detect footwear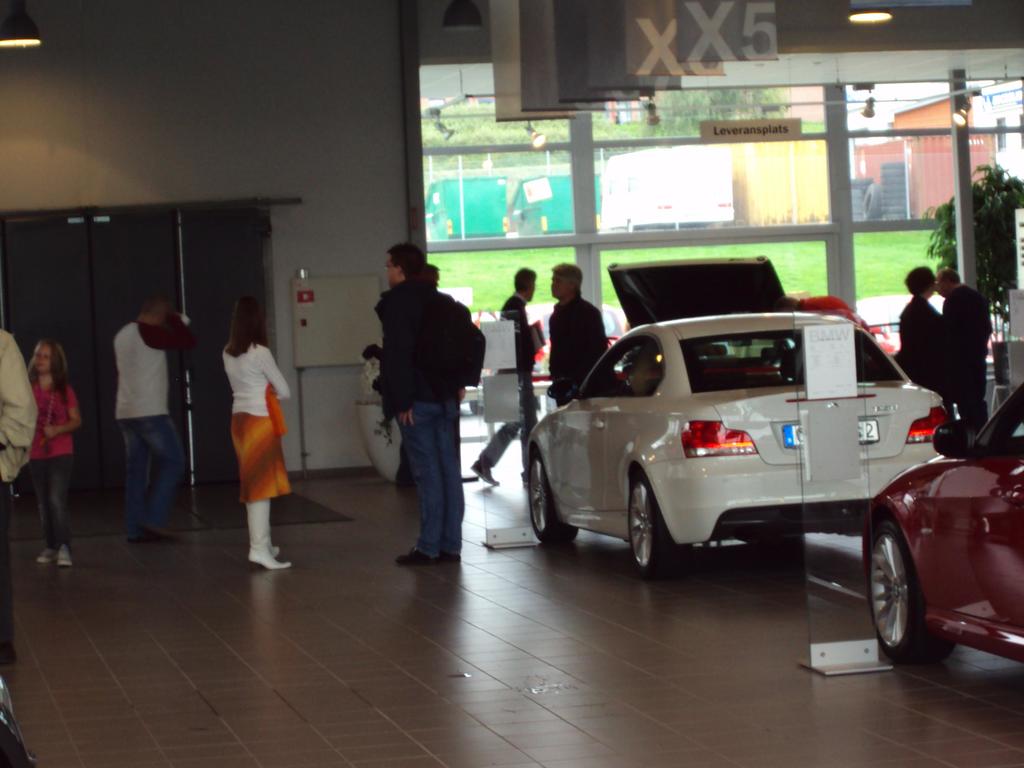
Rect(435, 548, 456, 560)
